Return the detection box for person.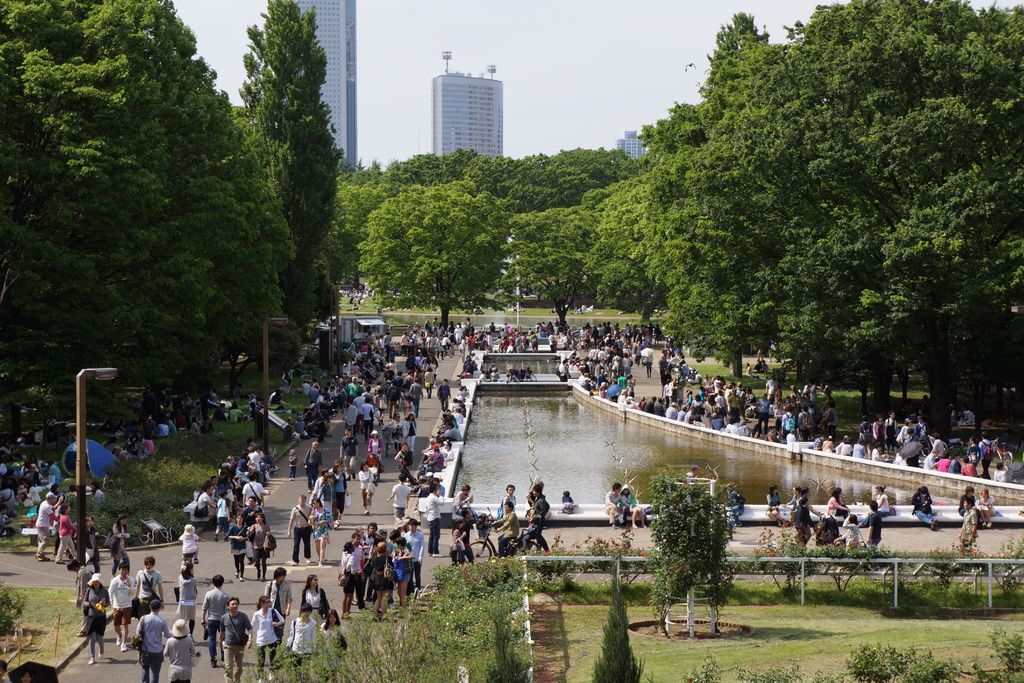
left=289, top=449, right=297, bottom=475.
